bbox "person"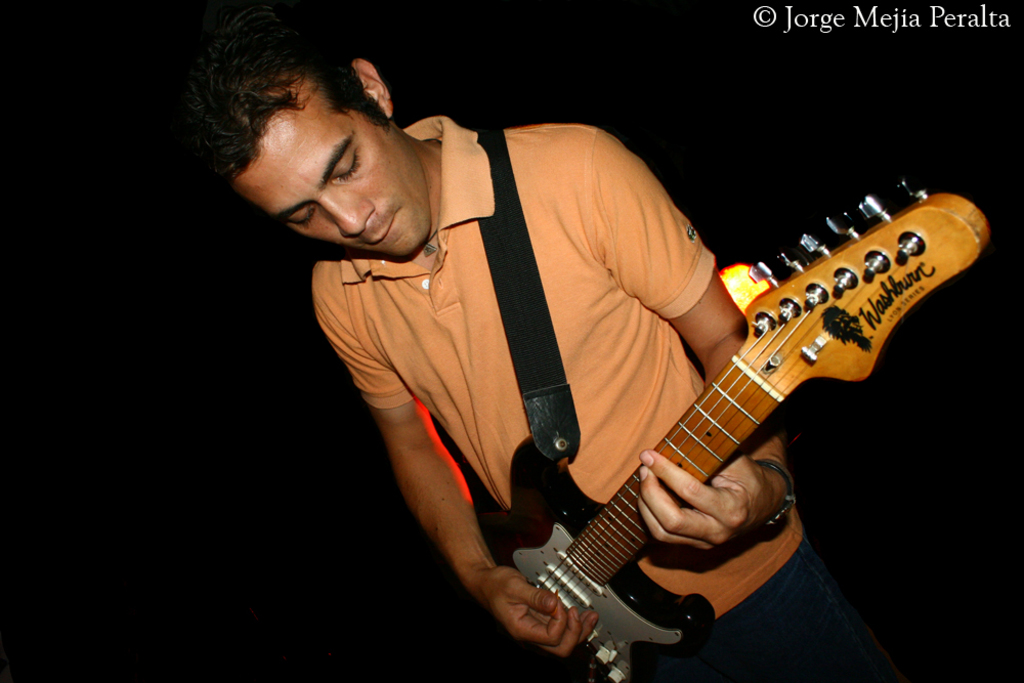
rect(189, 25, 864, 682)
